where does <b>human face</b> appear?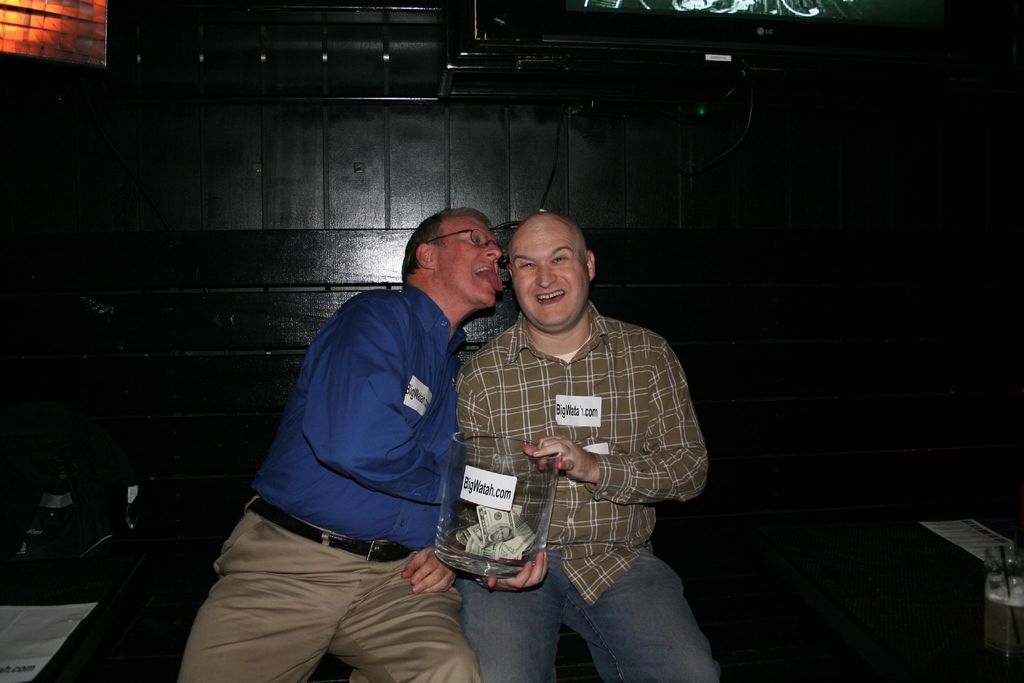
Appears at <box>507,218,590,330</box>.
